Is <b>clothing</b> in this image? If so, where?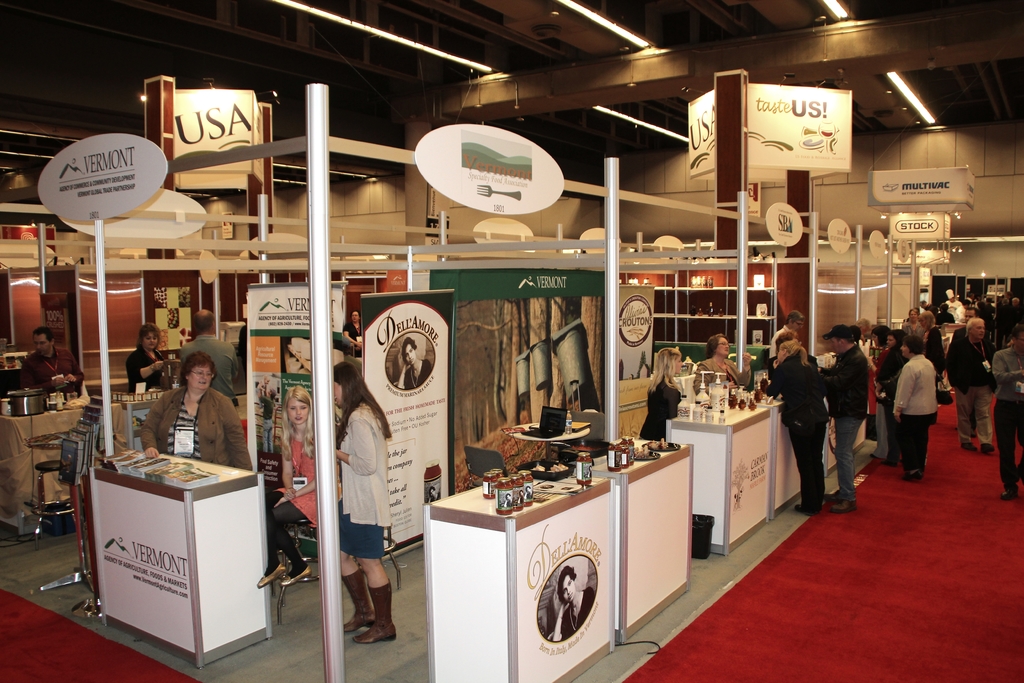
Yes, at 123,345,168,394.
